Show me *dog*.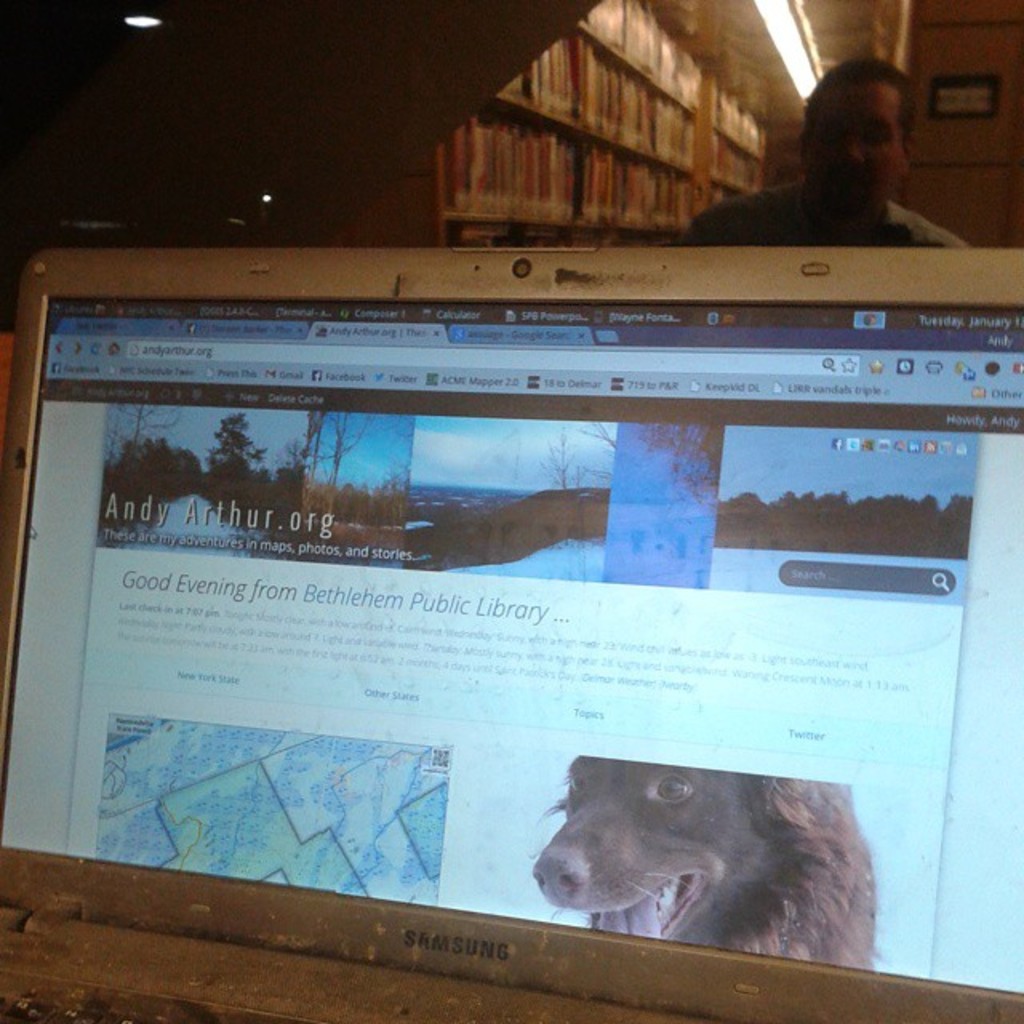
*dog* is here: 530:752:880:973.
